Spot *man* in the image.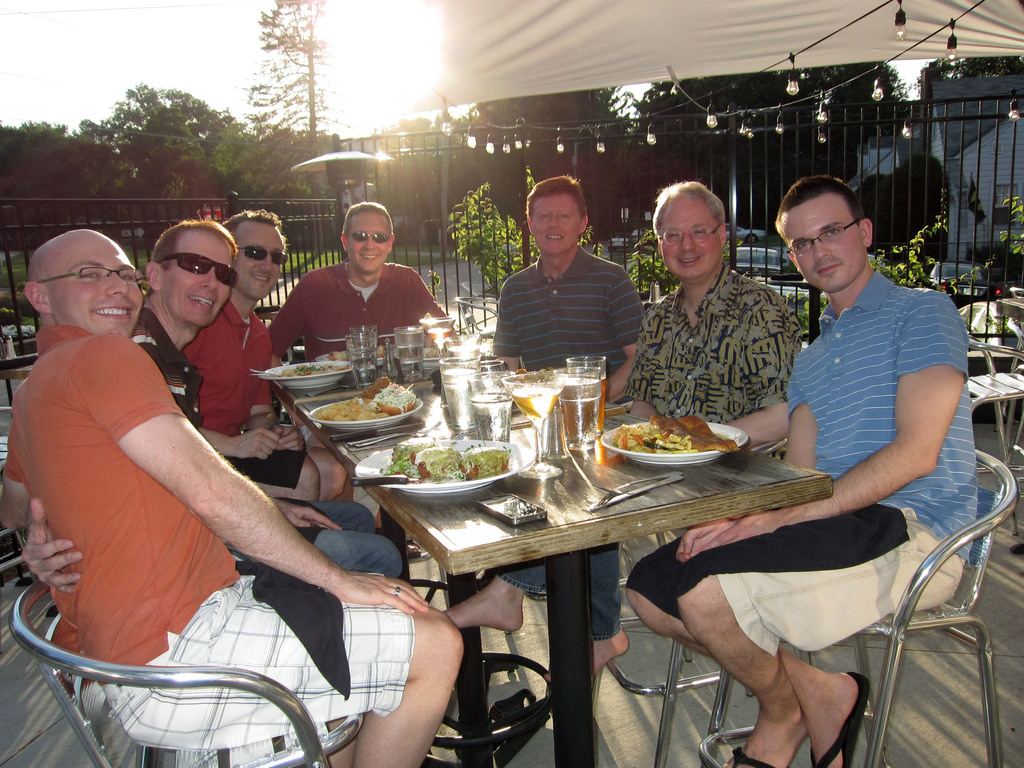
*man* found at [179, 207, 358, 504].
